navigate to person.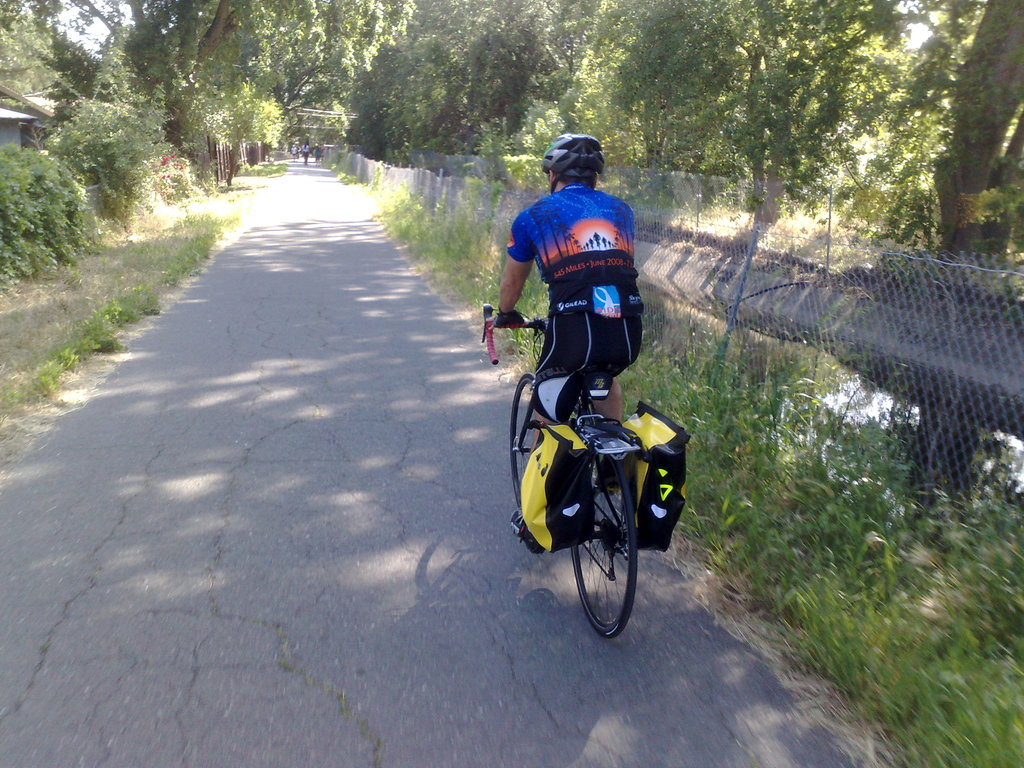
Navigation target: x1=503 y1=136 x2=654 y2=515.
